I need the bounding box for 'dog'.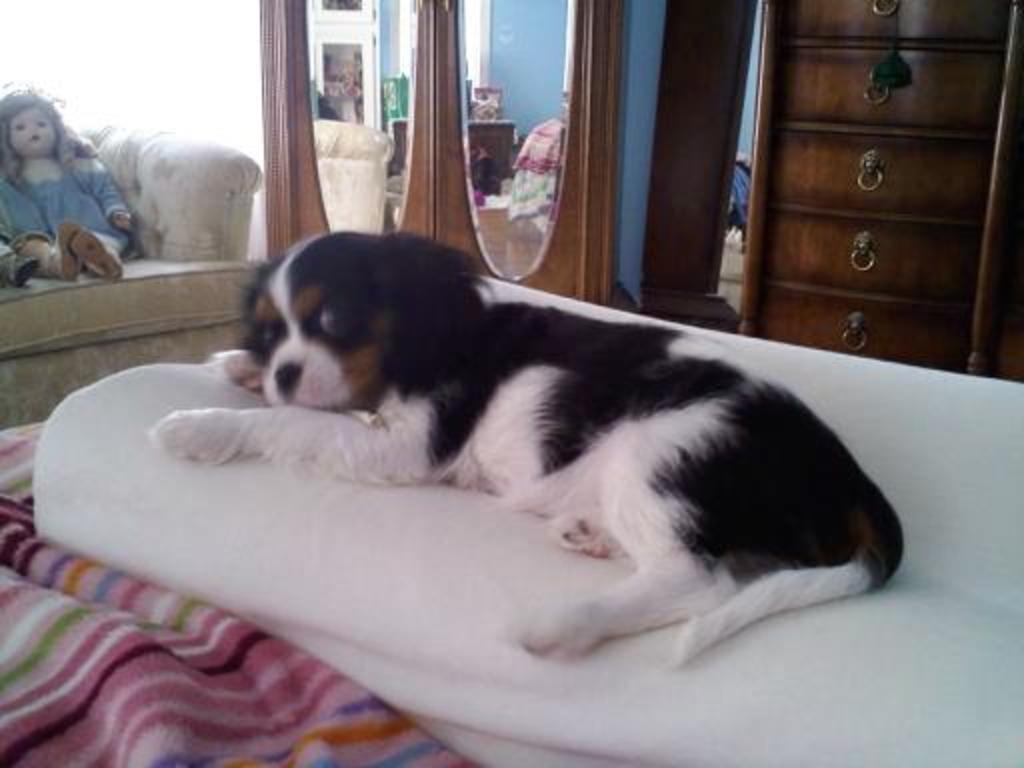
Here it is: bbox(148, 226, 910, 670).
